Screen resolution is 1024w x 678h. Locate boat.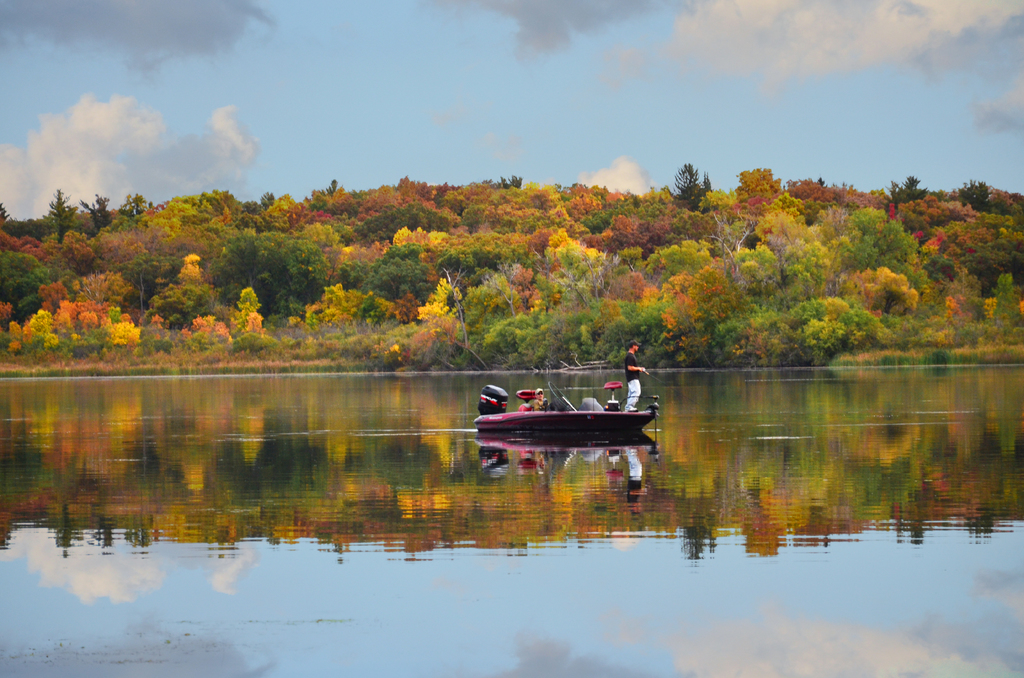
select_region(456, 372, 660, 460).
